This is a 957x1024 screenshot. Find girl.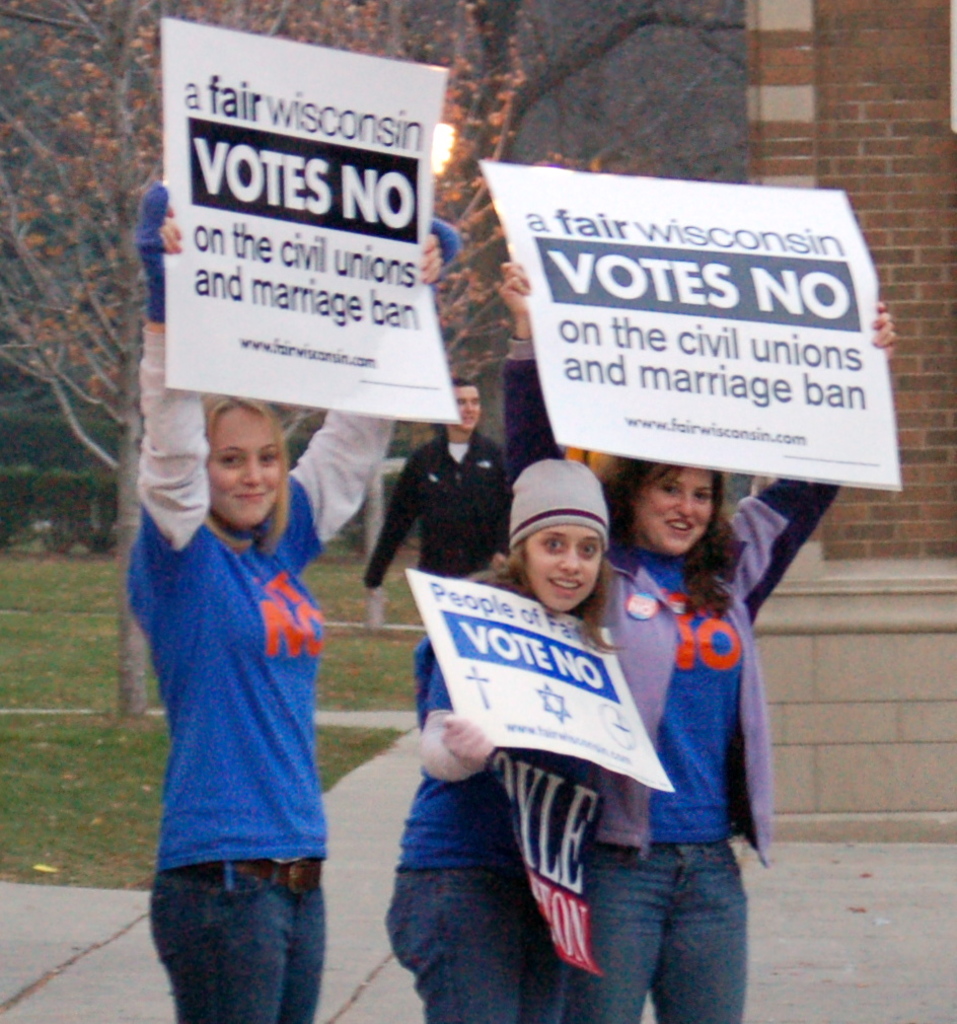
Bounding box: box(138, 184, 455, 1023).
